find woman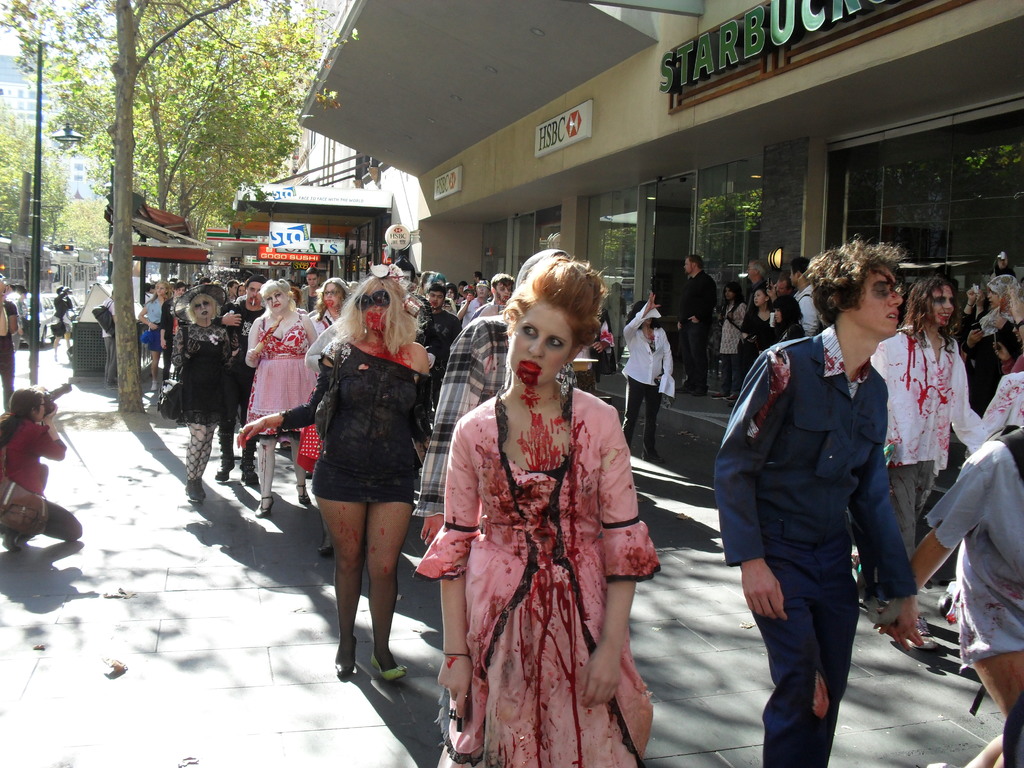
box=[429, 259, 648, 767]
